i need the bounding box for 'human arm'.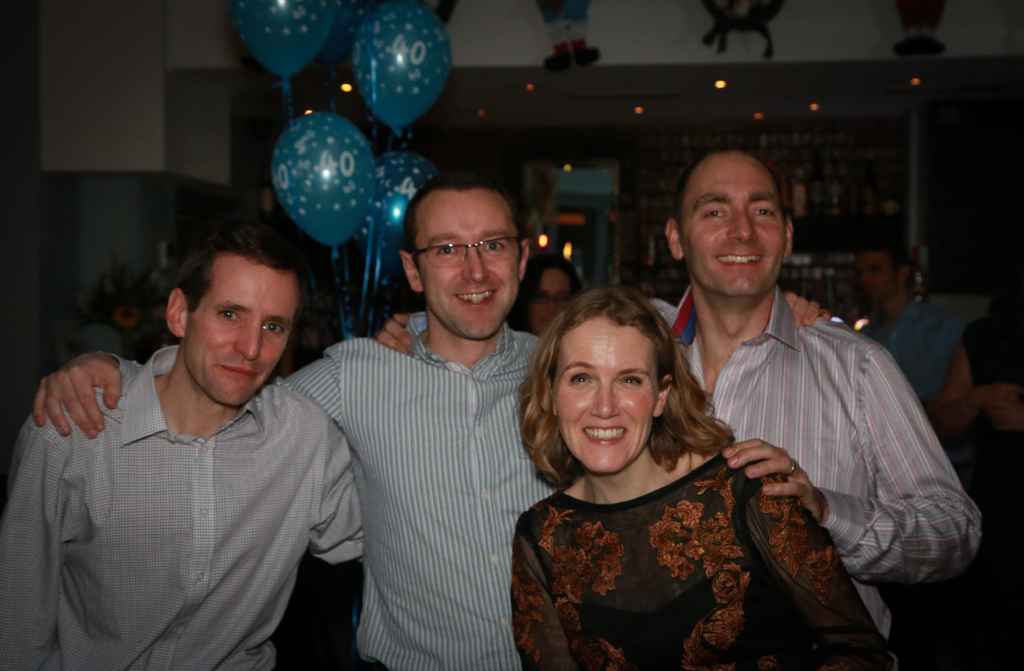
Here it is: pyautogui.locateOnScreen(0, 411, 78, 656).
